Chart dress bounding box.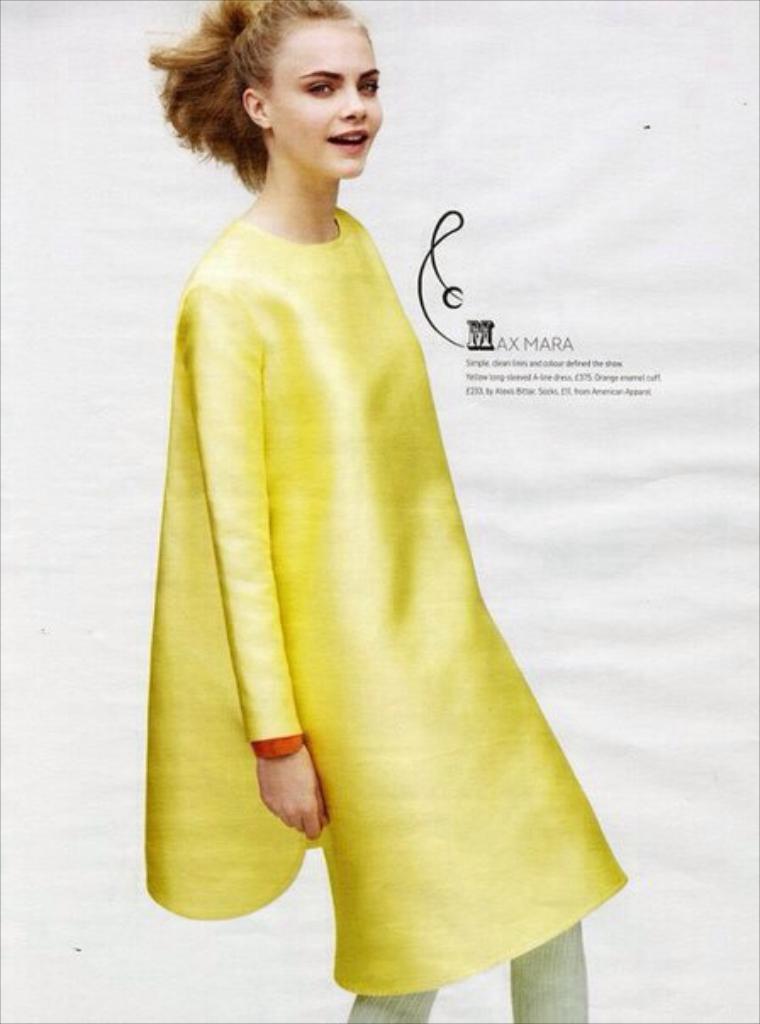
Charted: [left=146, top=200, right=624, bottom=993].
